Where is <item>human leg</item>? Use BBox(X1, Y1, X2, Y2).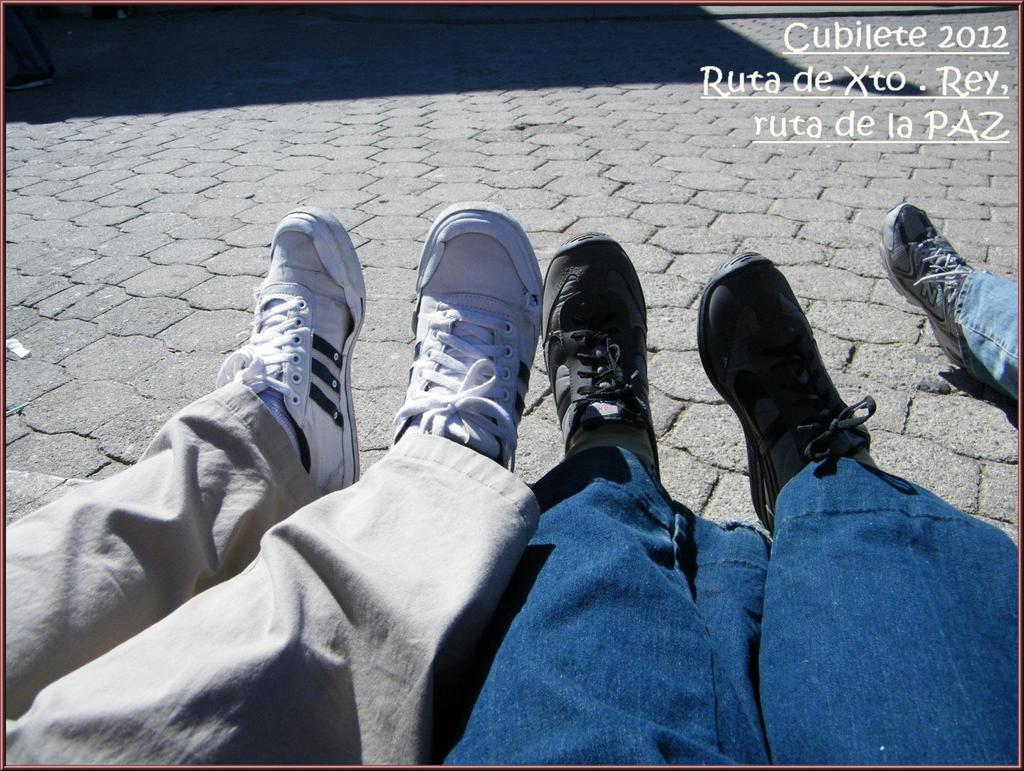
BBox(0, 200, 365, 687).
